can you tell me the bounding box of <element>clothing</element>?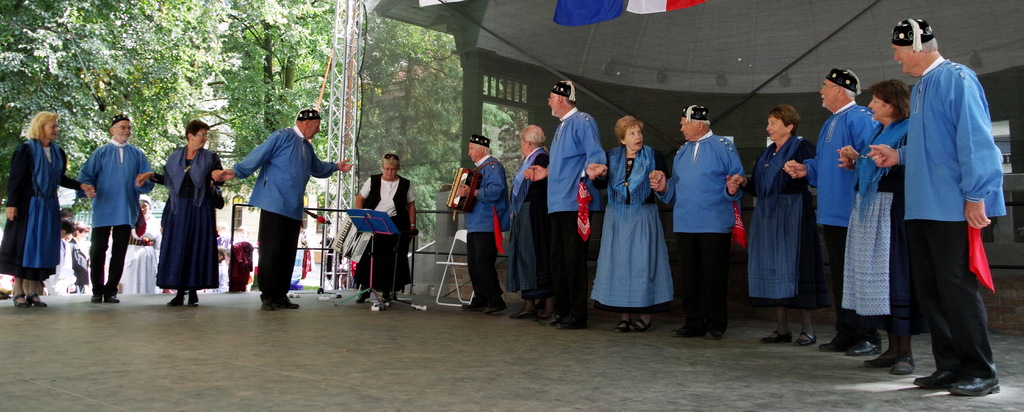
crop(510, 142, 551, 293).
